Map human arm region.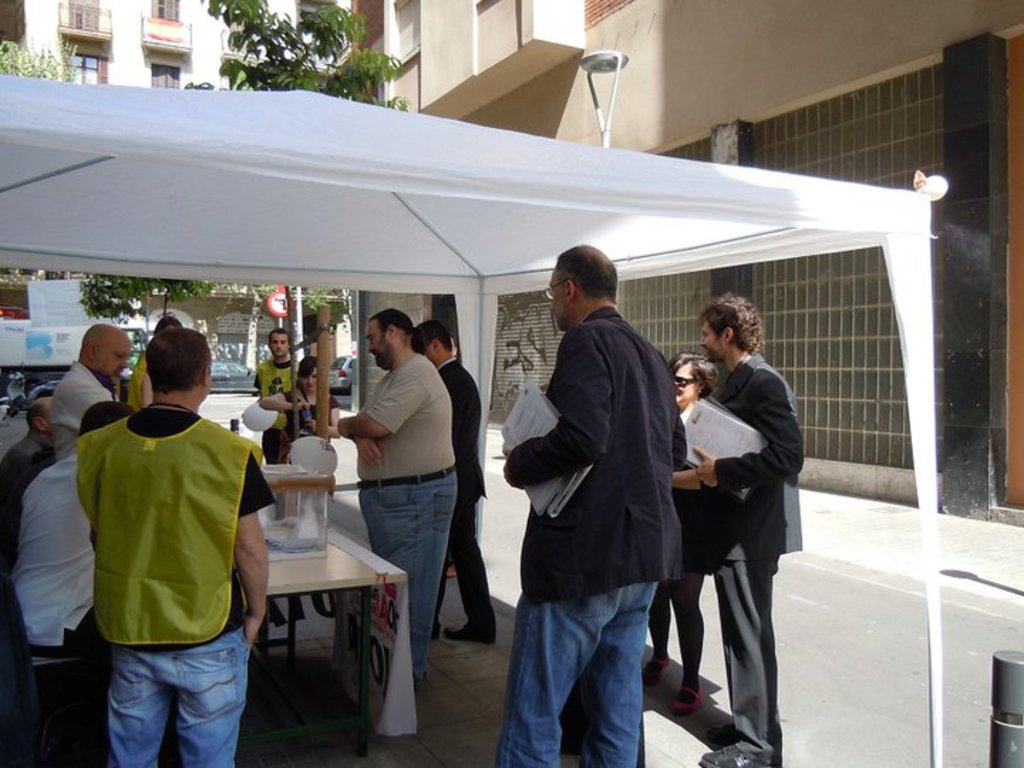
Mapped to rect(667, 464, 703, 489).
